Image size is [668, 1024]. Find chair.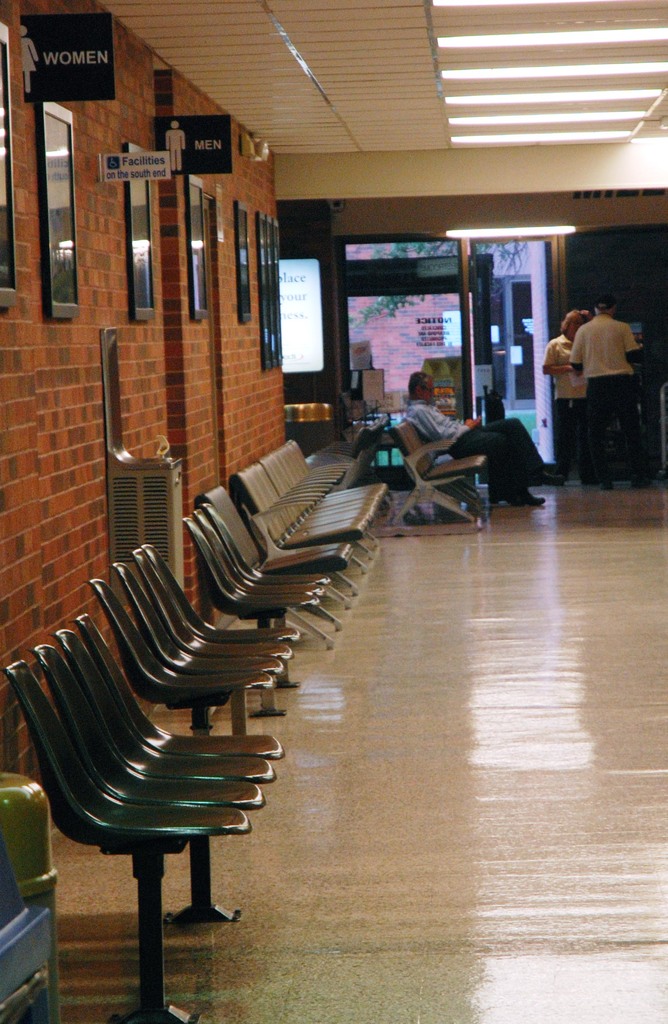
bbox=[10, 664, 250, 1017].
